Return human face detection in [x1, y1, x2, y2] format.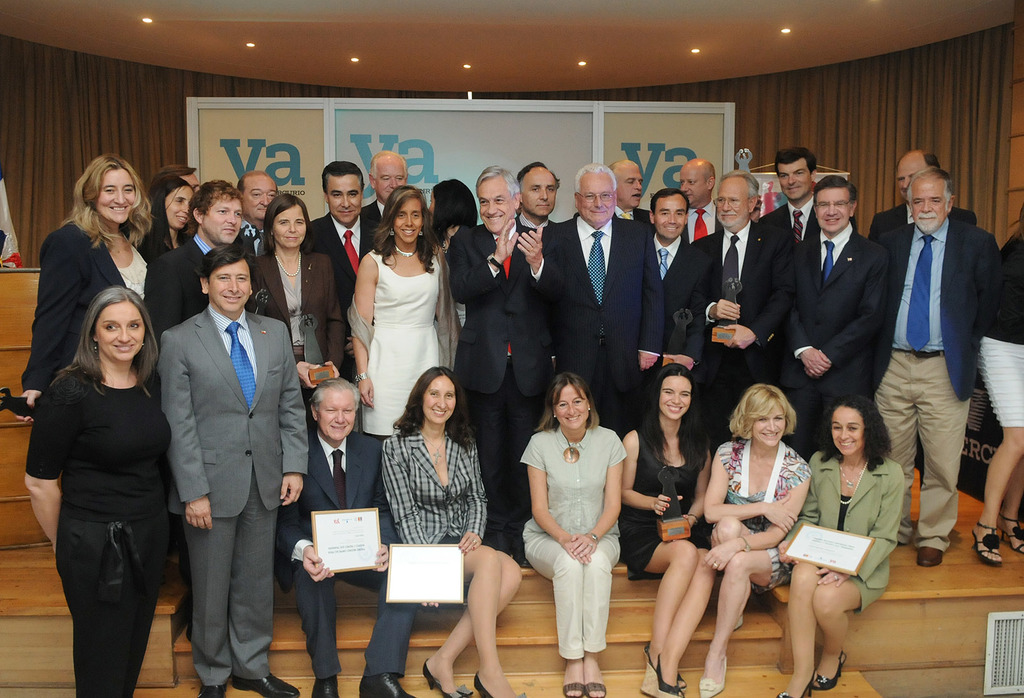
[200, 198, 241, 244].
